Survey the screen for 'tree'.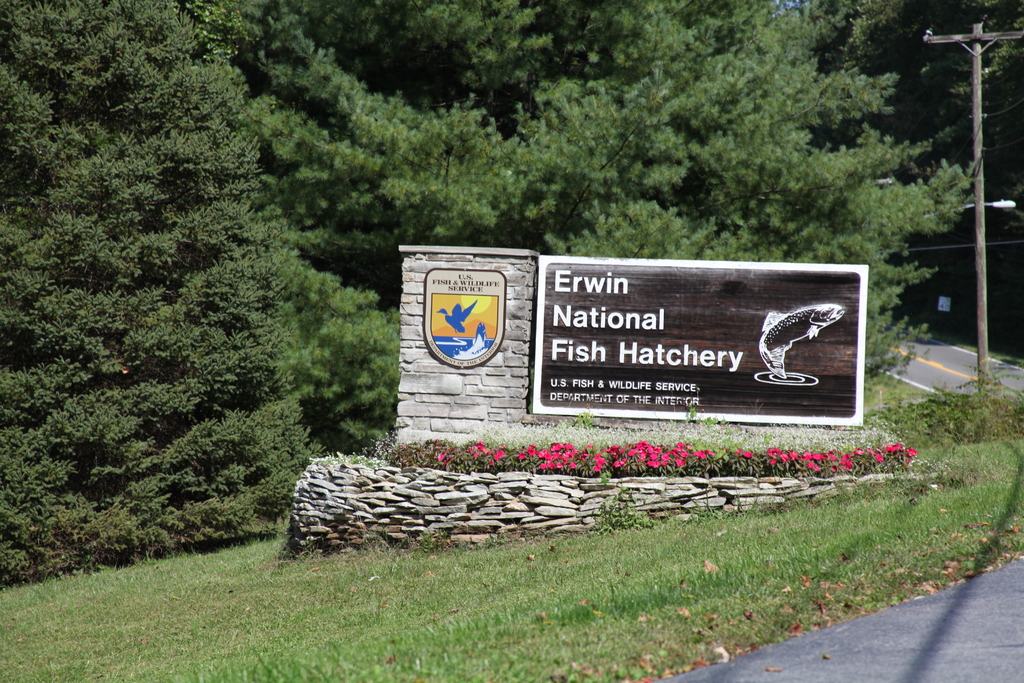
Survey found: [left=13, top=74, right=337, bottom=575].
